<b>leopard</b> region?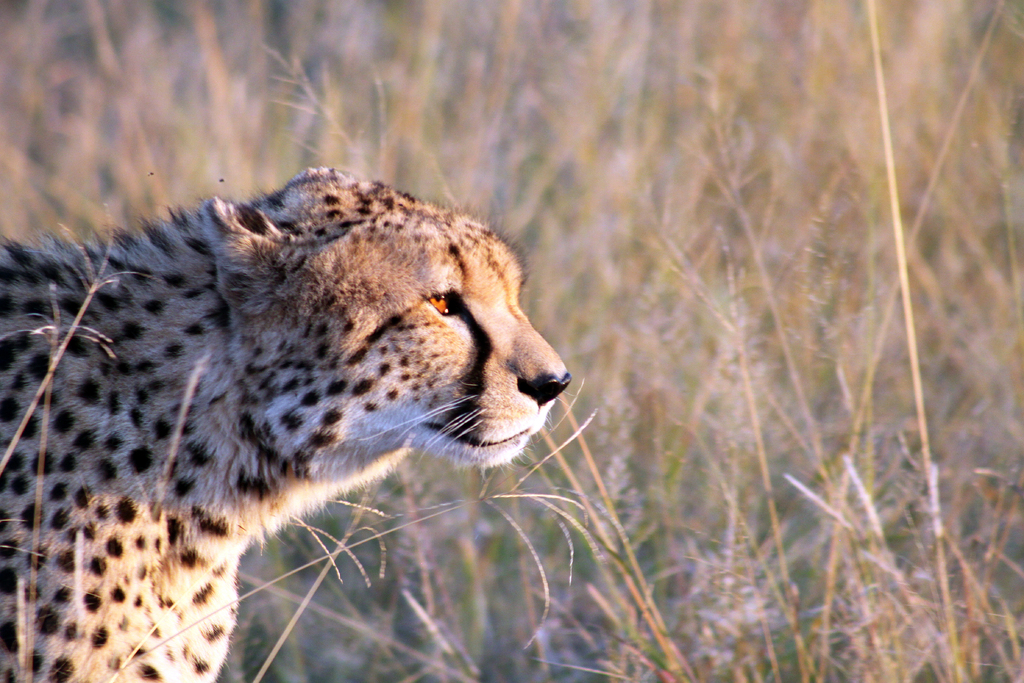
[0, 167, 572, 682]
